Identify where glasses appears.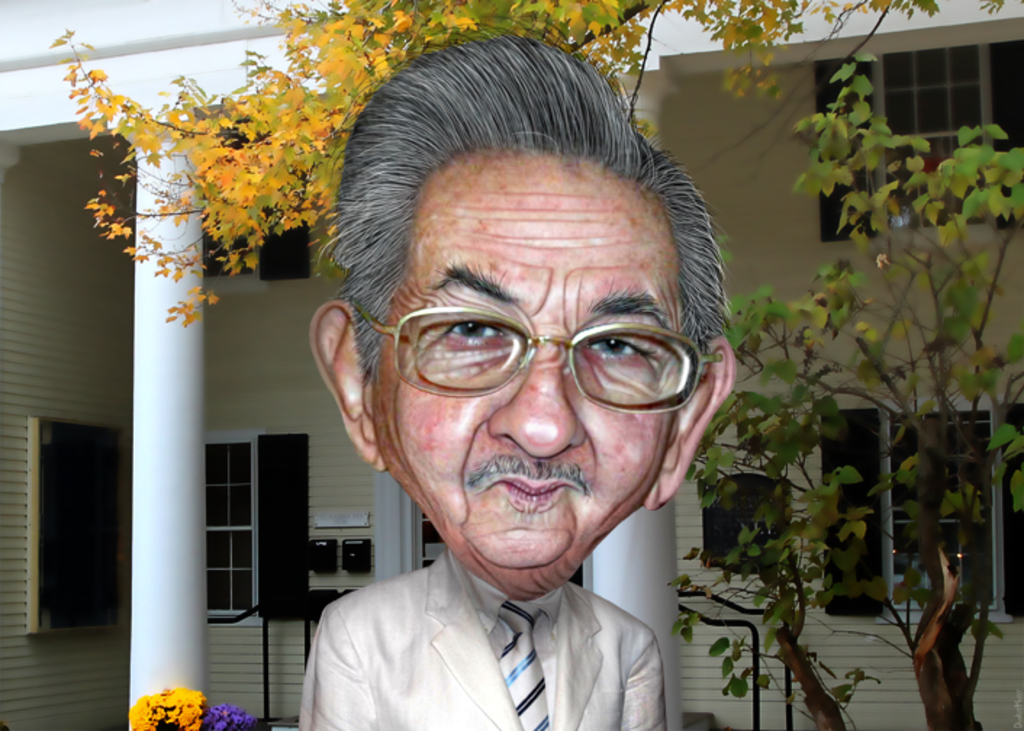
Appears at (357, 302, 727, 415).
